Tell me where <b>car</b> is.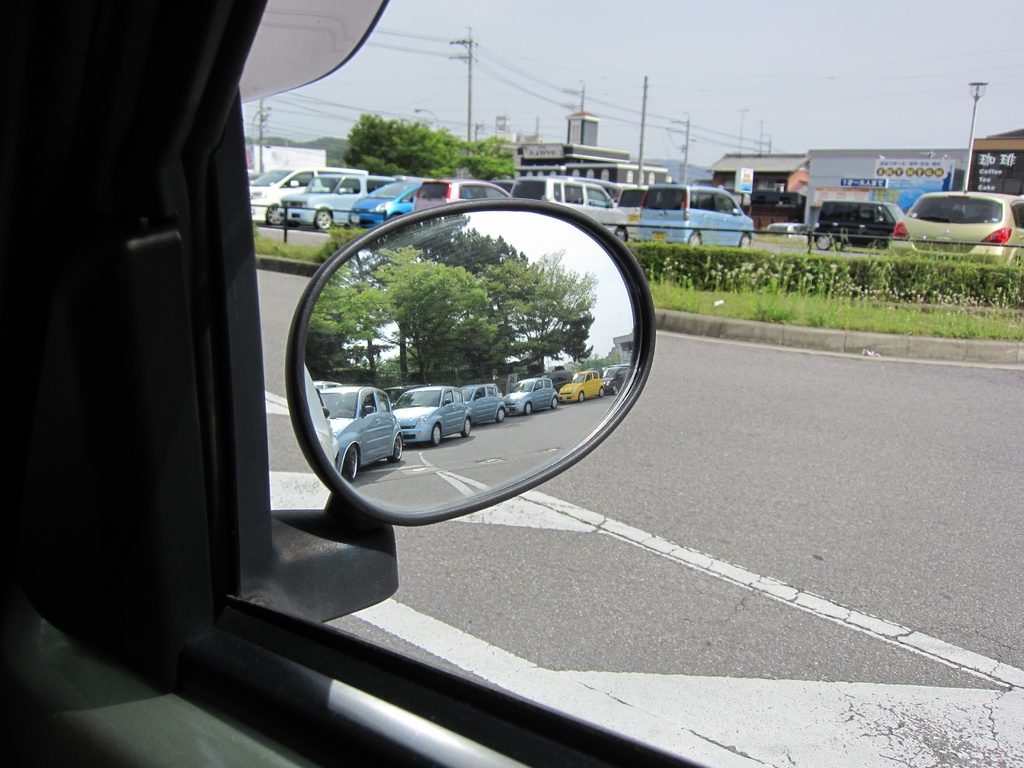
<b>car</b> is at region(605, 367, 627, 394).
